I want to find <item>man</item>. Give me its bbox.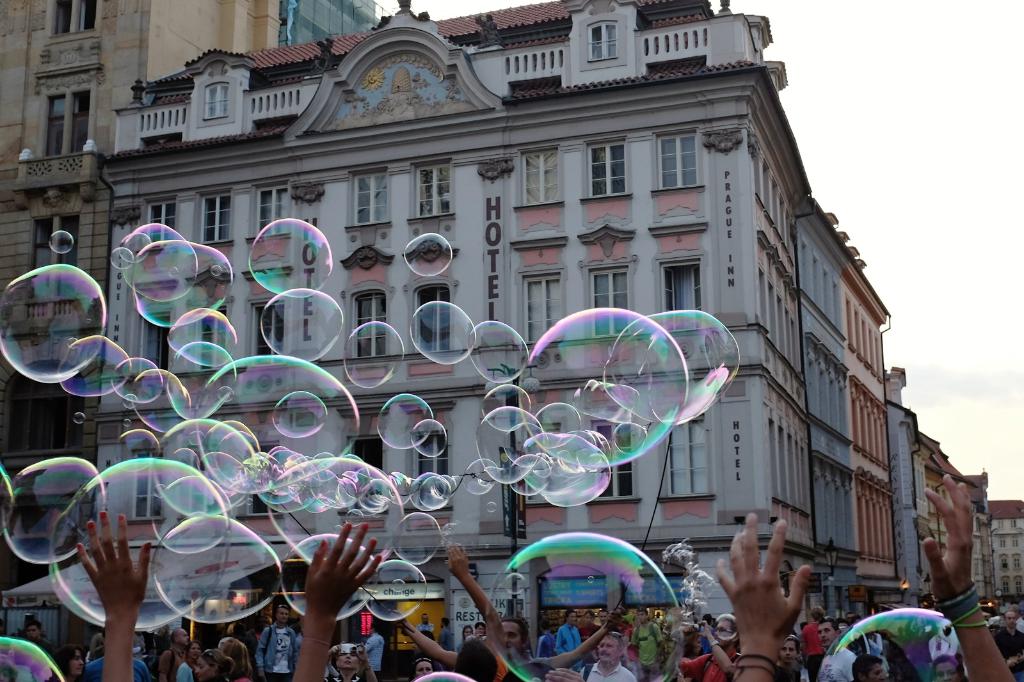
(left=327, top=638, right=376, bottom=681).
